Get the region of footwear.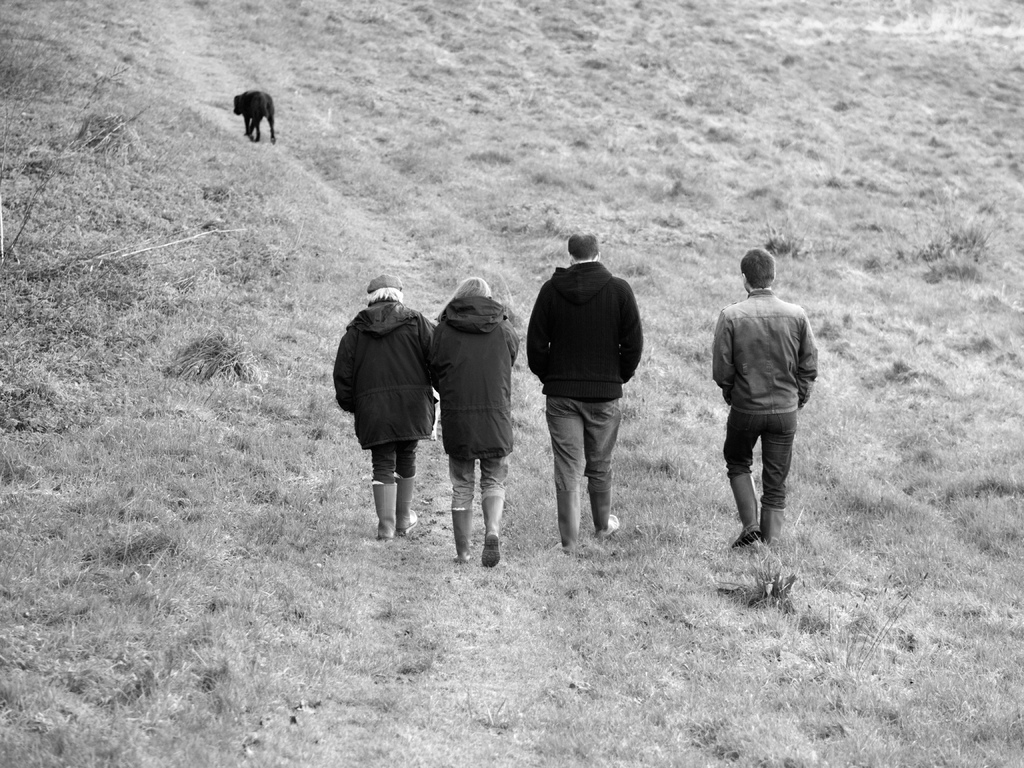
crop(395, 475, 417, 533).
